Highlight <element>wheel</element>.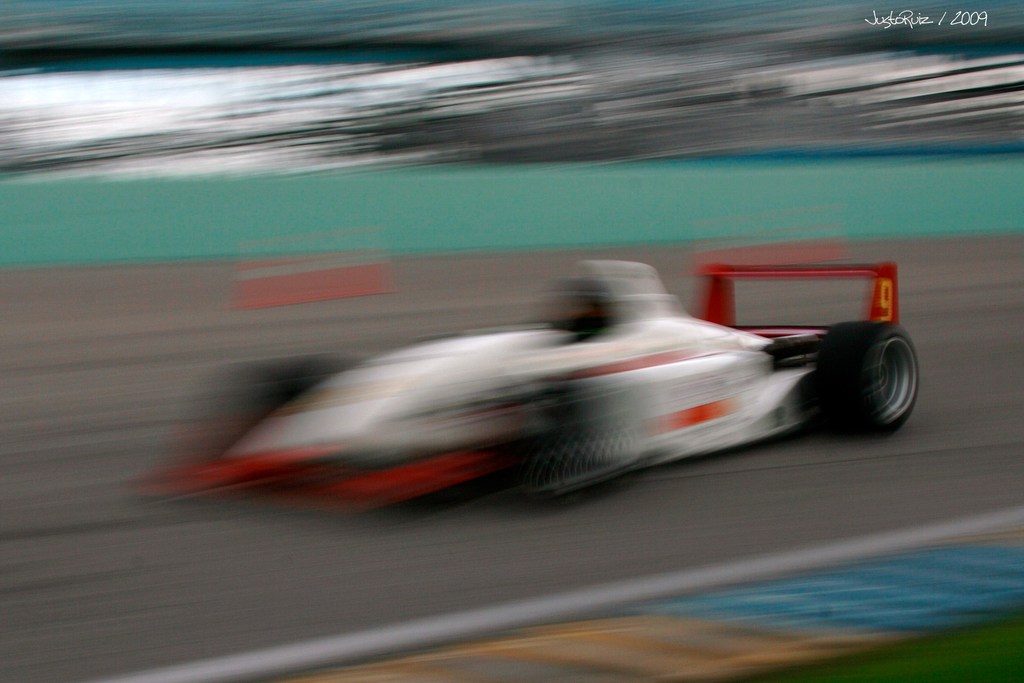
Highlighted region: x1=808, y1=330, x2=924, y2=441.
